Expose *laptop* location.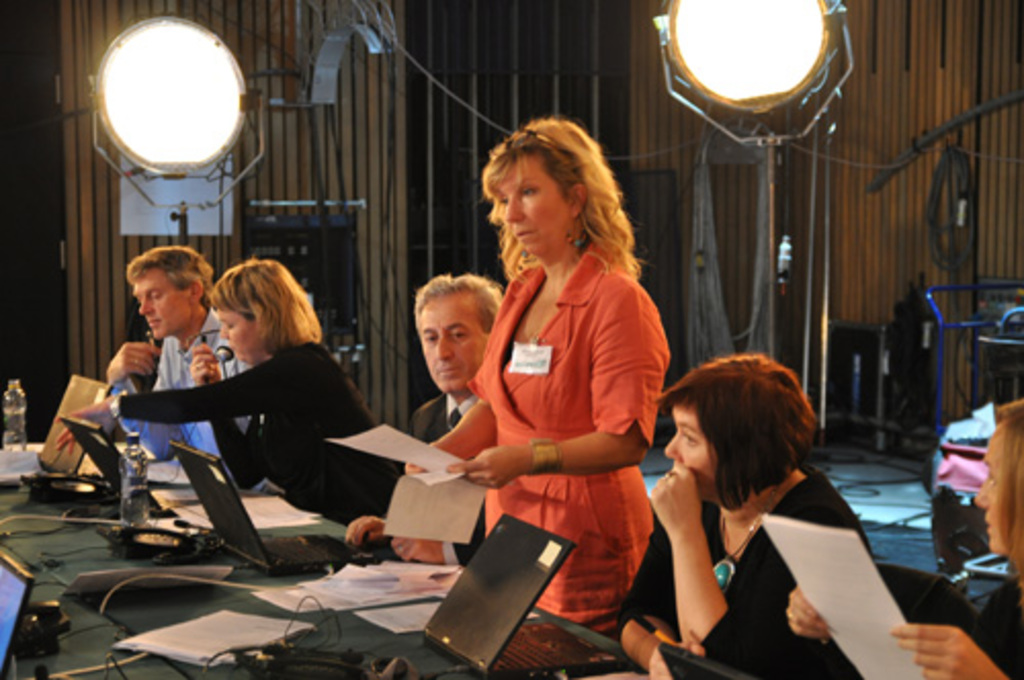
Exposed at Rect(39, 375, 115, 473).
